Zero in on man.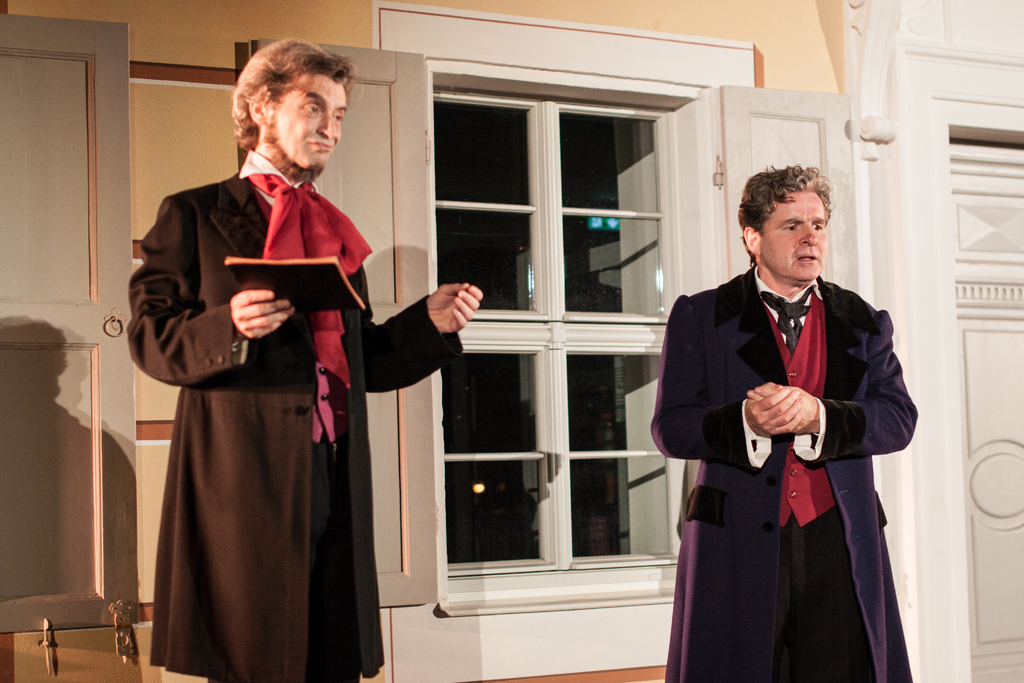
Zeroed in: box(660, 136, 920, 661).
